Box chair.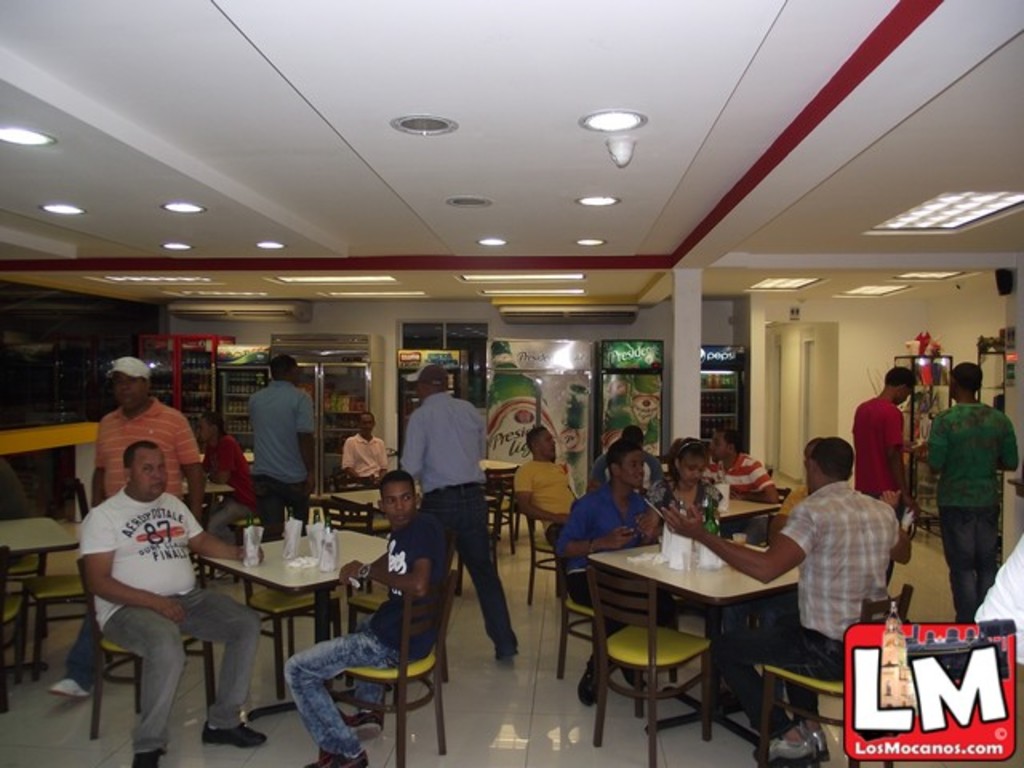
detection(746, 584, 914, 766).
